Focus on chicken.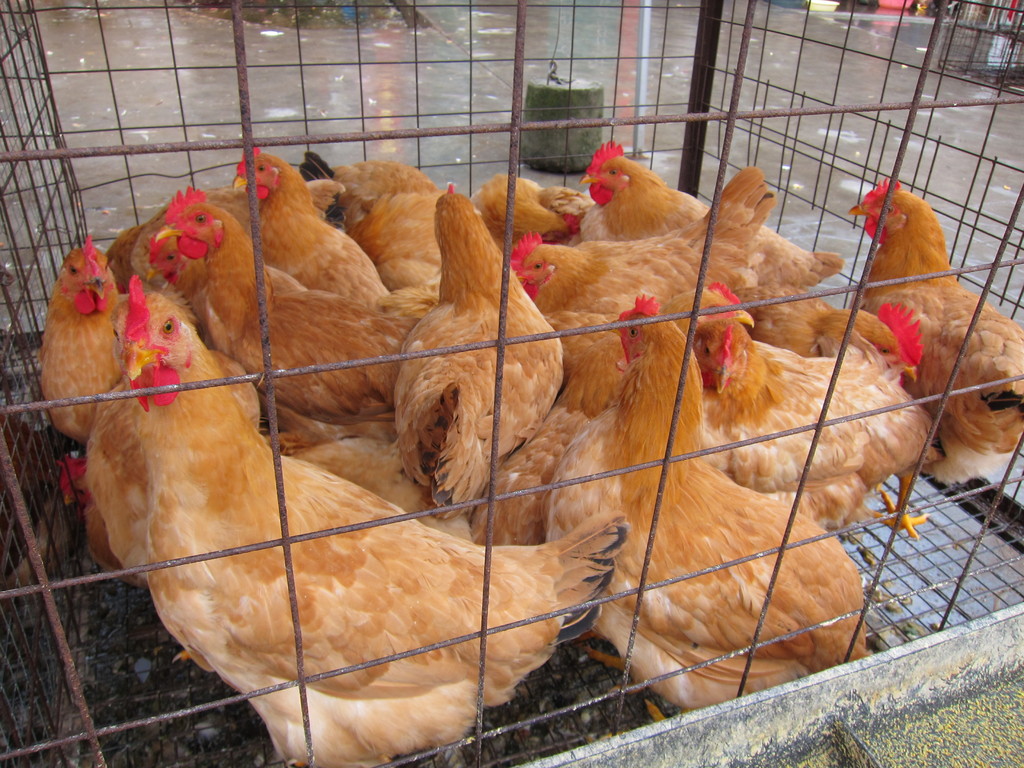
Focused at <box>386,177,564,524</box>.
